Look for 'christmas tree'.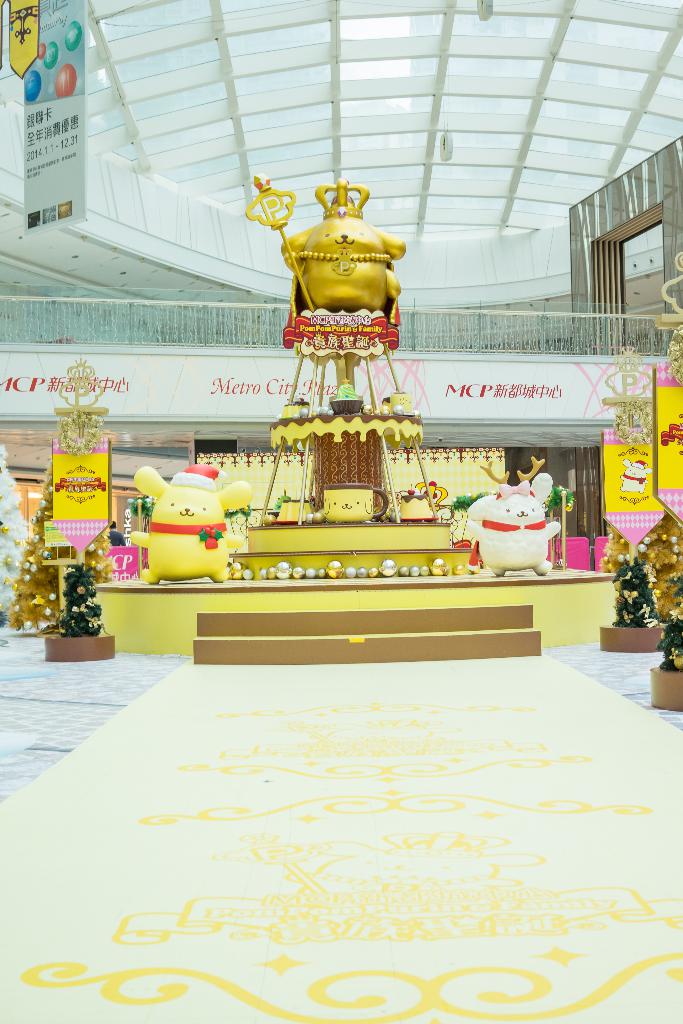
Found: left=652, top=581, right=682, bottom=677.
